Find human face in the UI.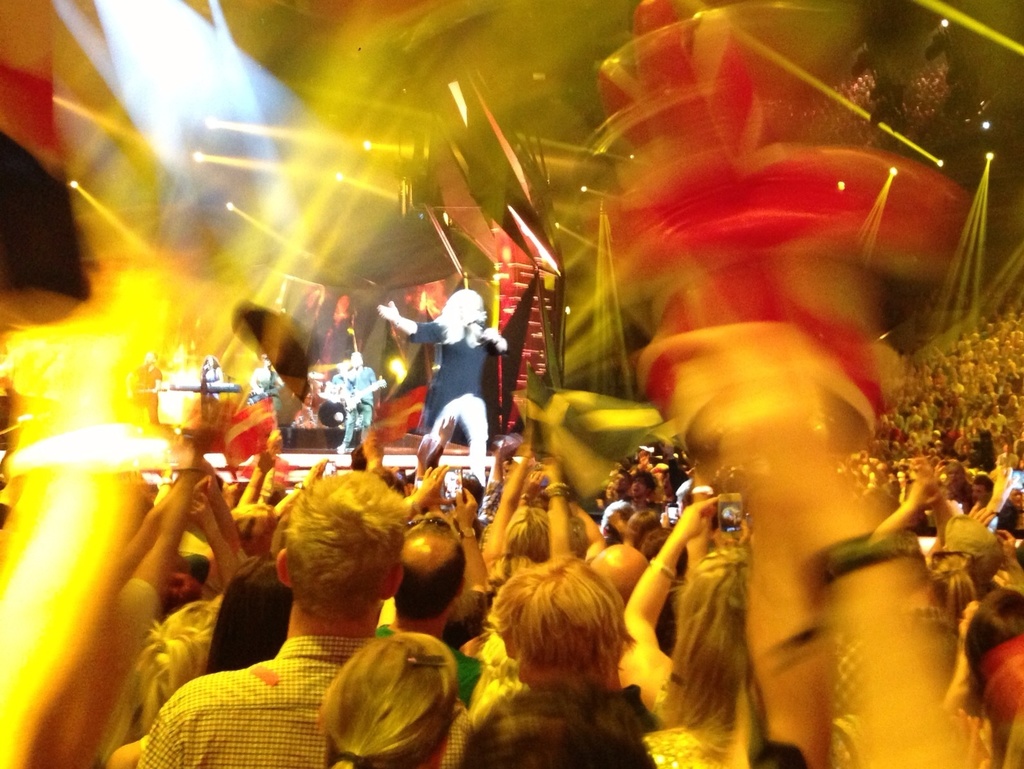
UI element at x1=631, y1=477, x2=651, y2=499.
